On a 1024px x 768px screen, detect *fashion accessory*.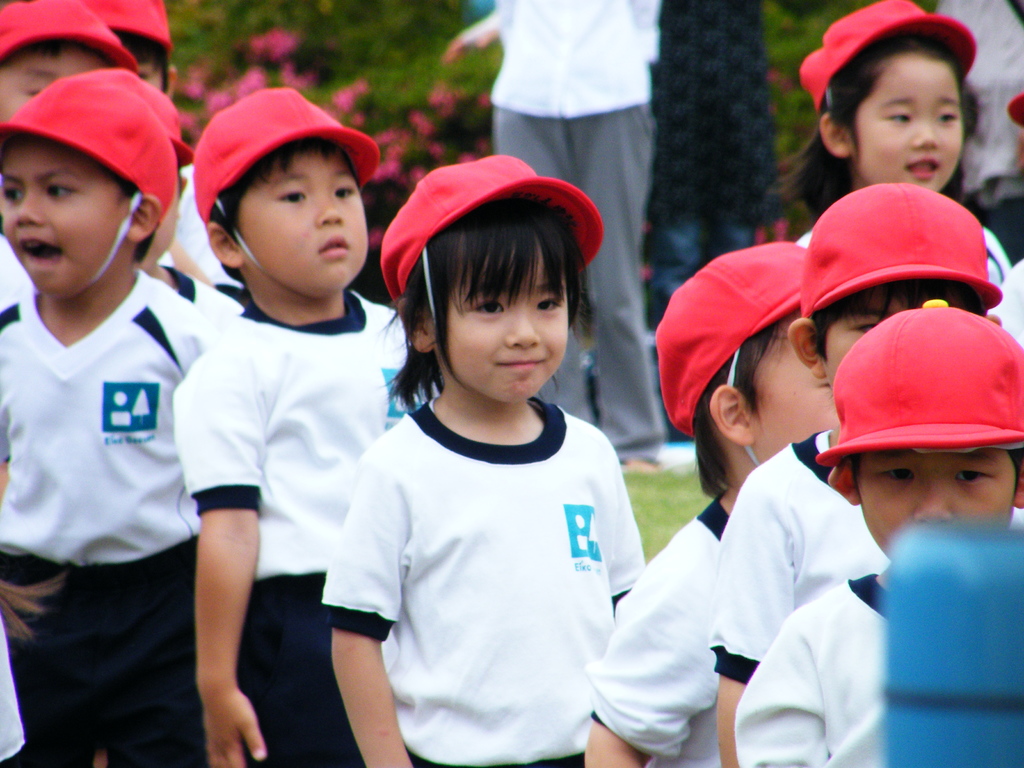
191/86/380/284.
